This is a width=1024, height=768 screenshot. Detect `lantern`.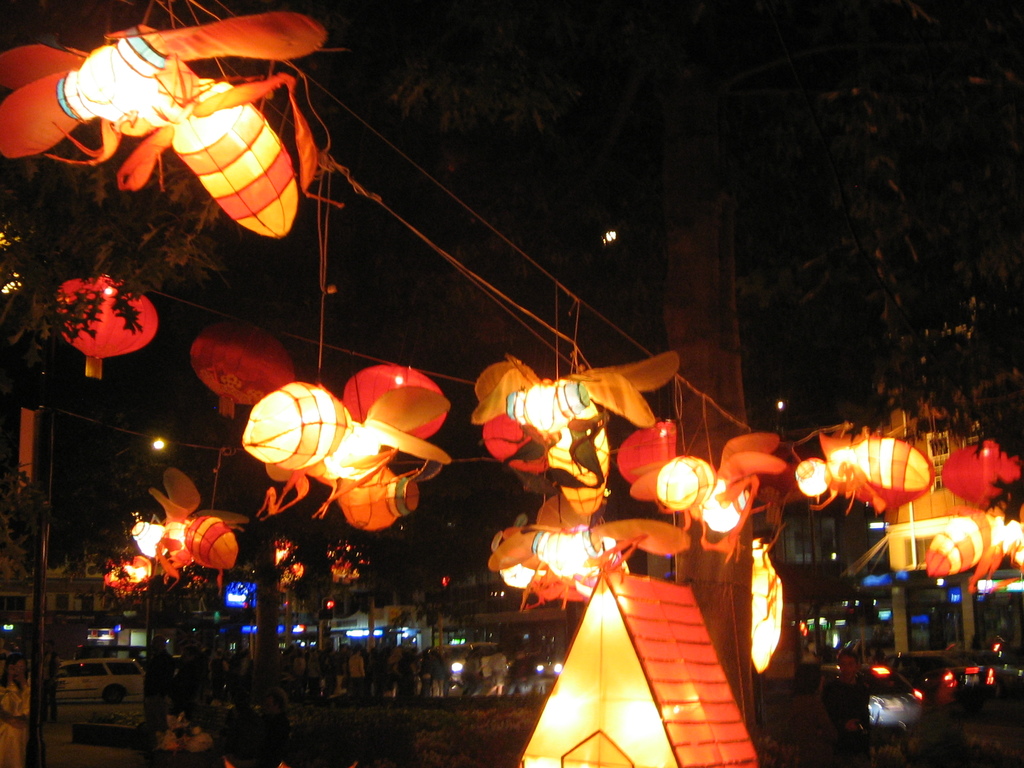
{"left": 797, "top": 422, "right": 928, "bottom": 518}.
